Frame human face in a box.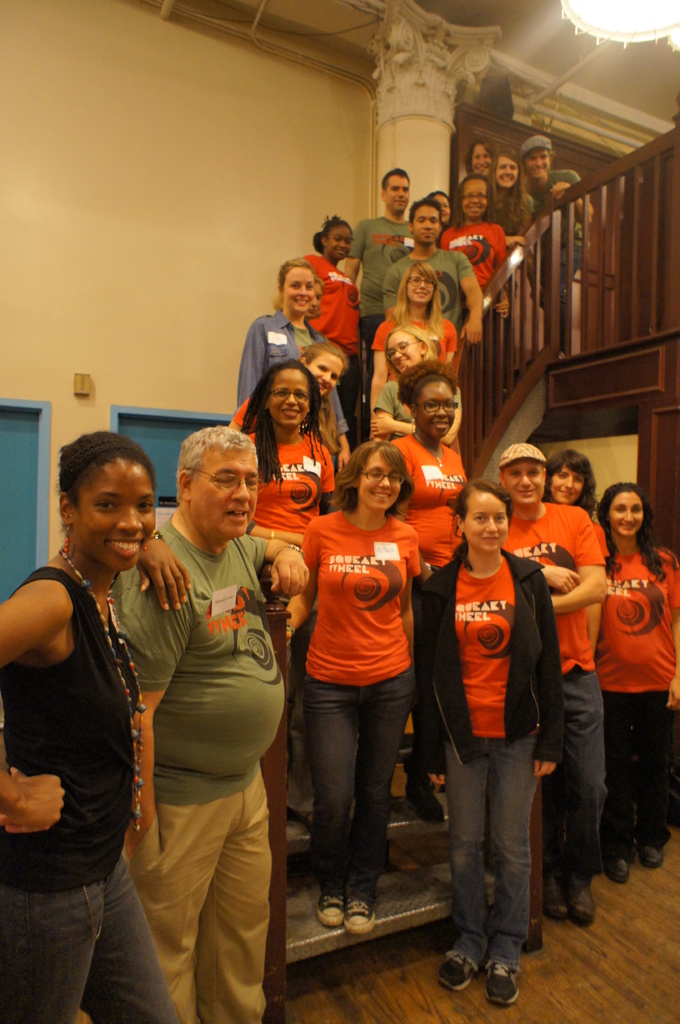
rect(191, 446, 257, 534).
